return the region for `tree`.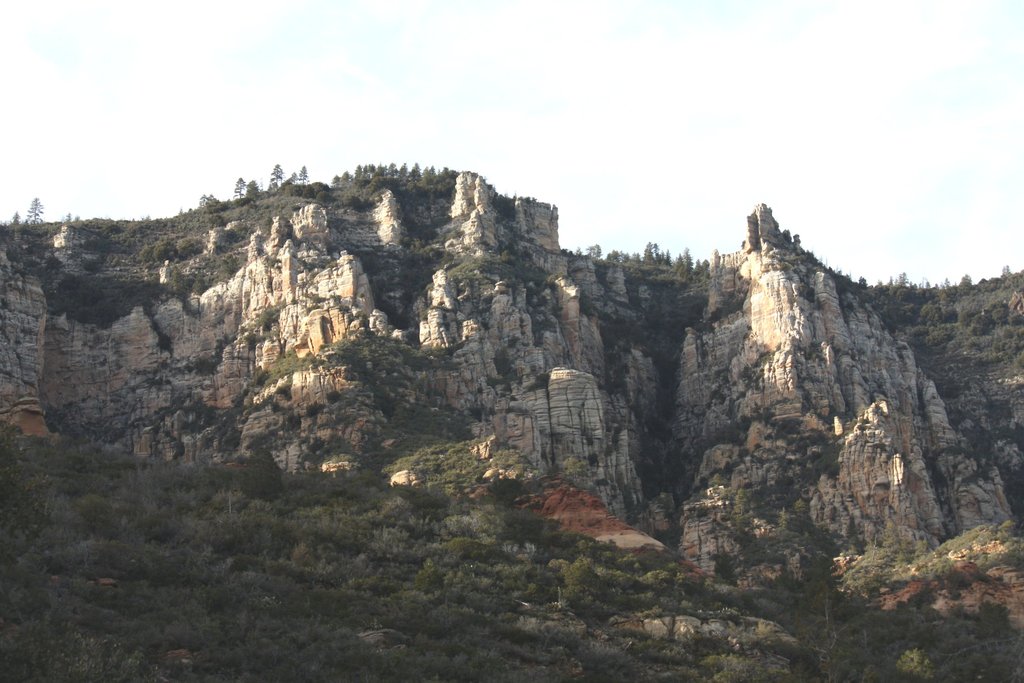
pyautogui.locateOnScreen(295, 165, 310, 184).
